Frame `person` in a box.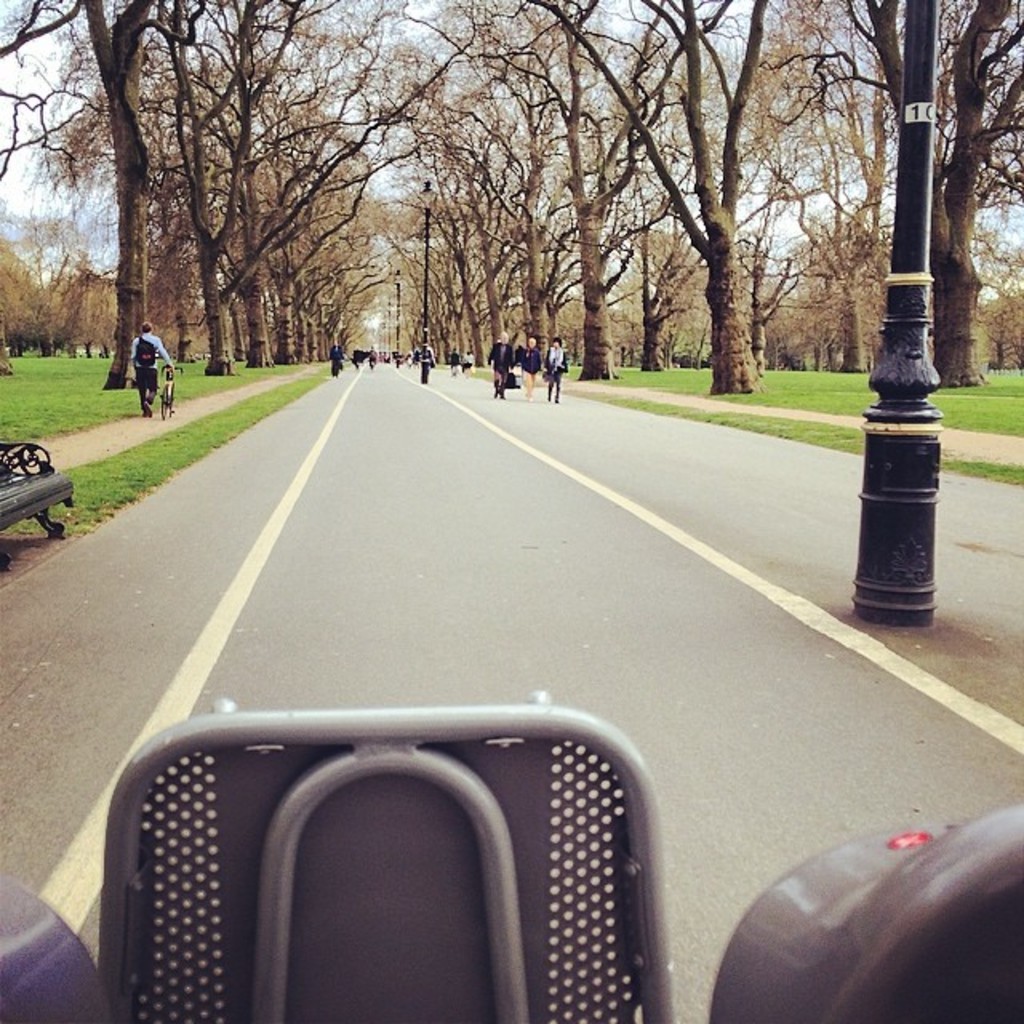
(131,322,174,405).
